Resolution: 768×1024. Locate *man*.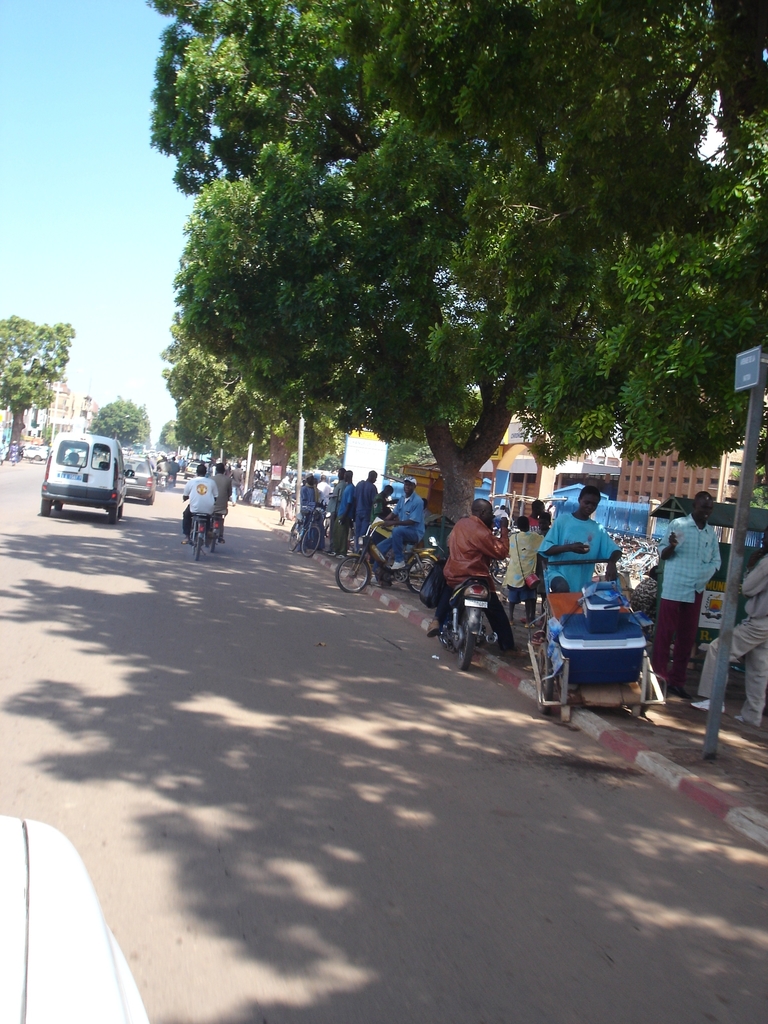
left=179, top=460, right=219, bottom=542.
